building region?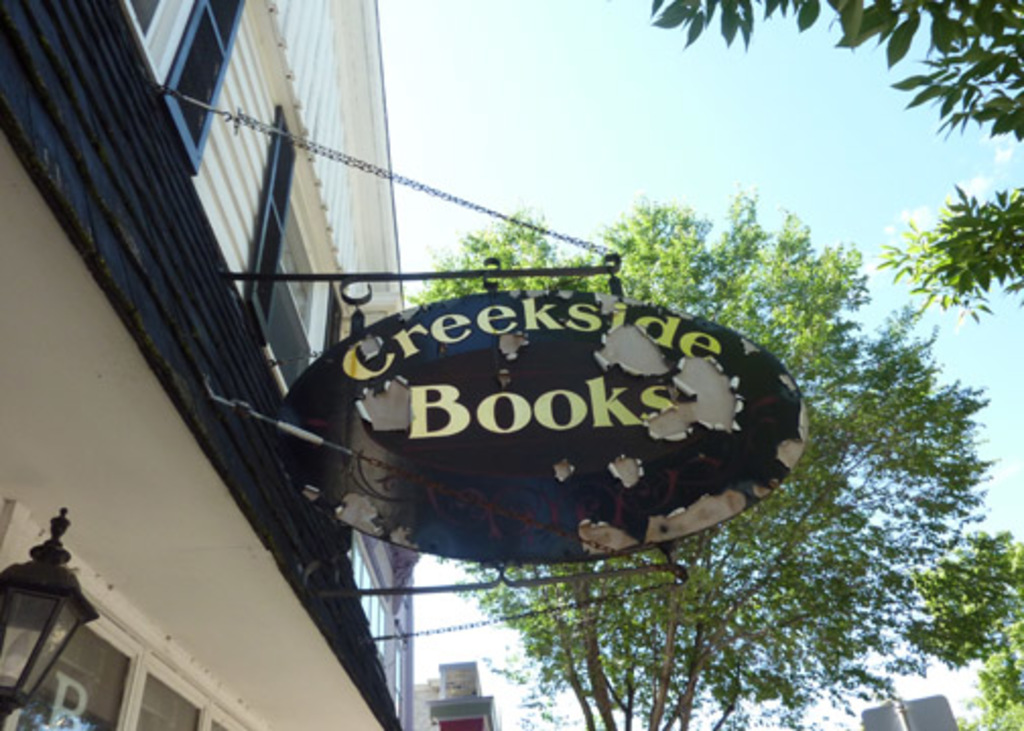
select_region(412, 680, 447, 729)
